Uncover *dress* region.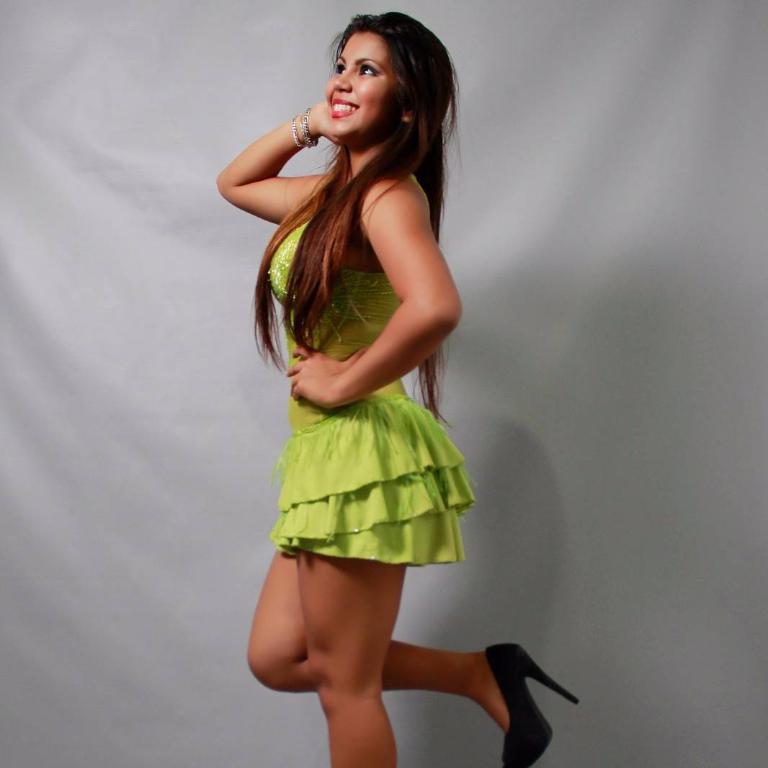
Uncovered: x1=266, y1=219, x2=475, y2=566.
